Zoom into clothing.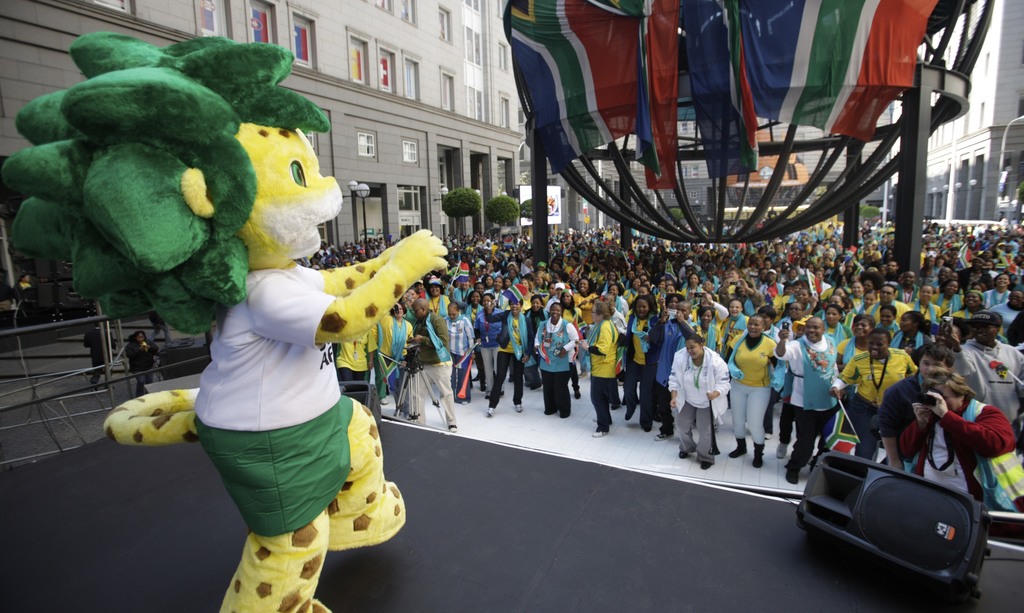
Zoom target: <box>767,330,786,427</box>.
